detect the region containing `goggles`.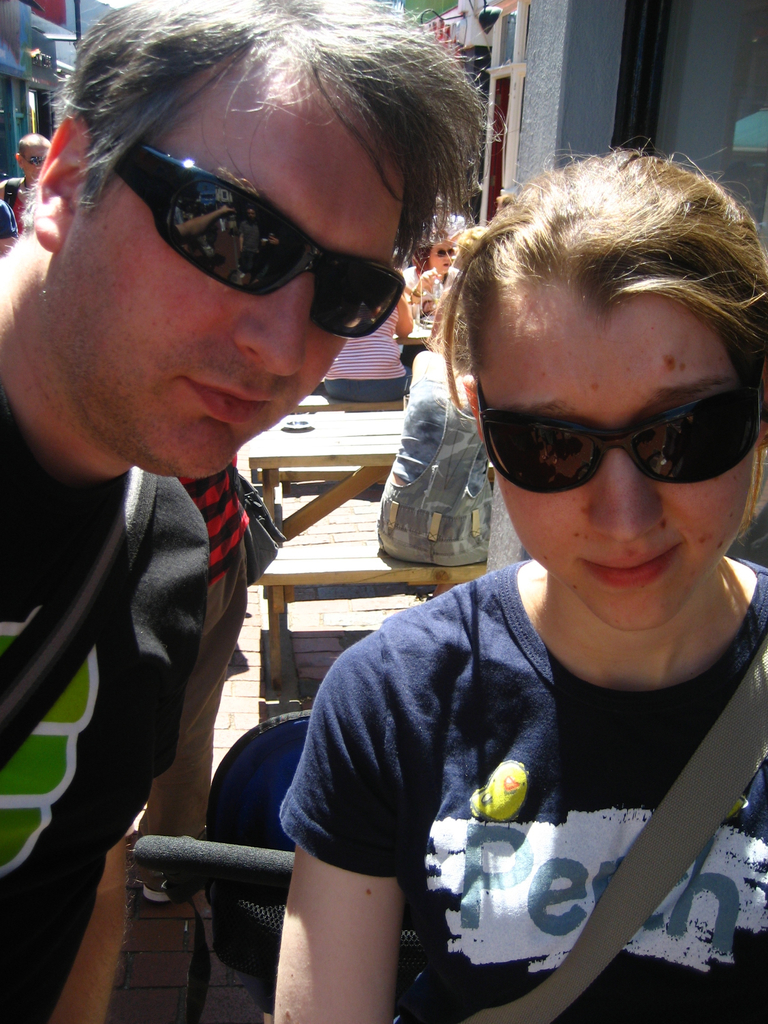
Rect(101, 169, 392, 335).
